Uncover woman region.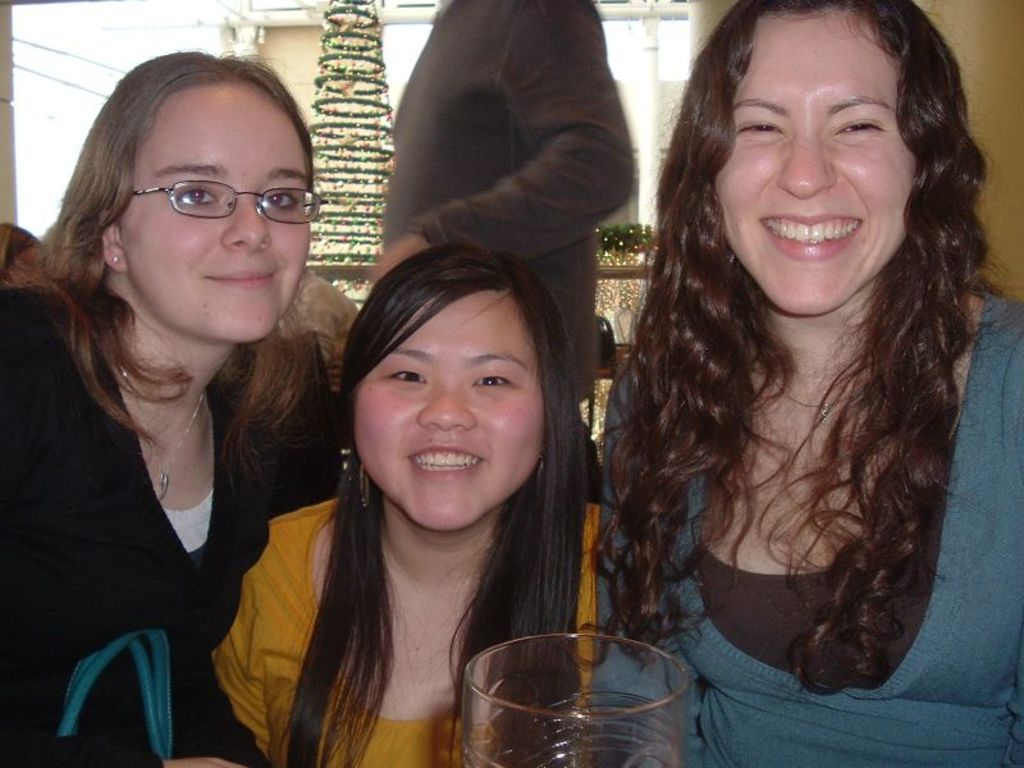
Uncovered: [x1=19, y1=59, x2=328, y2=767].
